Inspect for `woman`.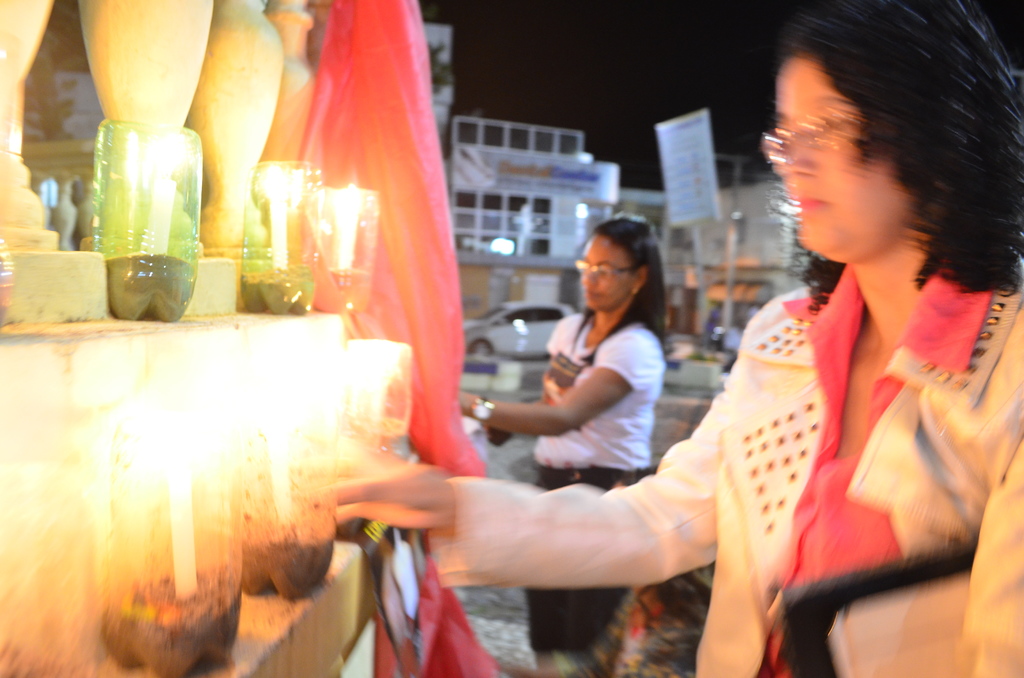
Inspection: select_region(324, 0, 1023, 677).
